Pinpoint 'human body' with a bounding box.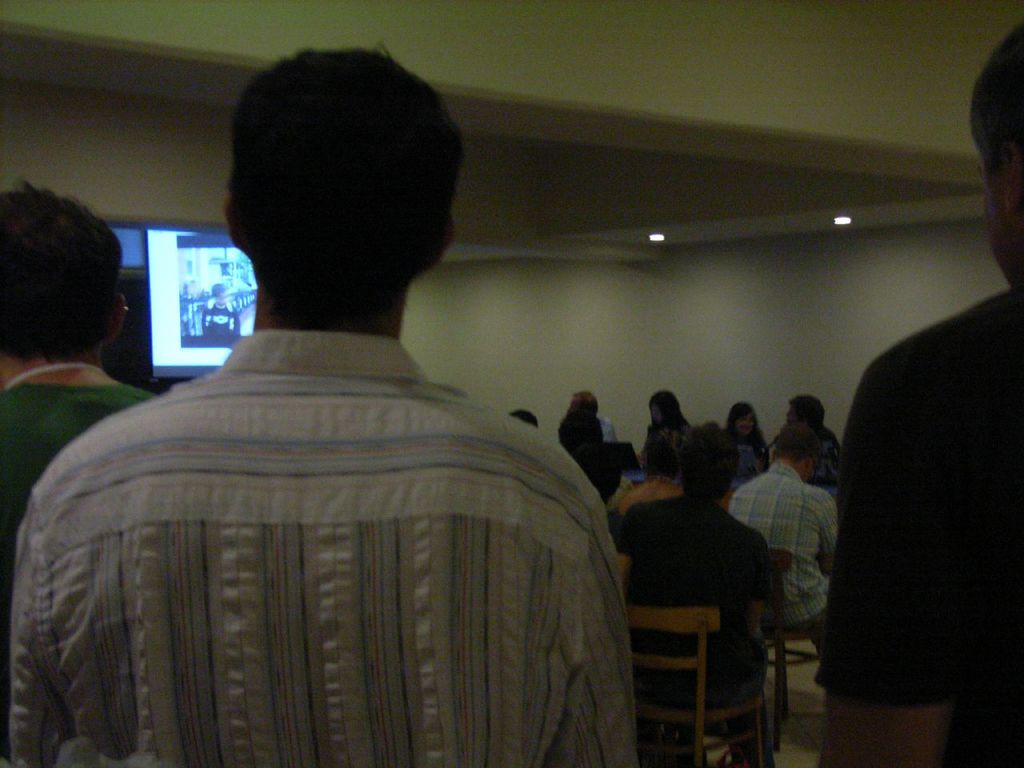
Rect(732, 422, 848, 654).
